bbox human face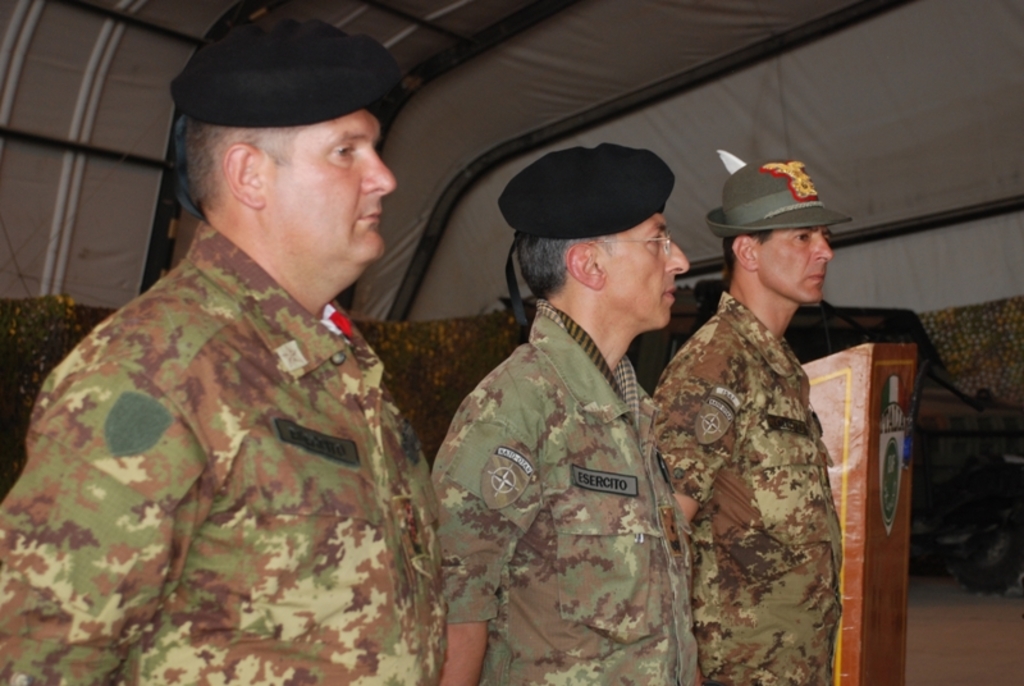
(760,230,838,316)
